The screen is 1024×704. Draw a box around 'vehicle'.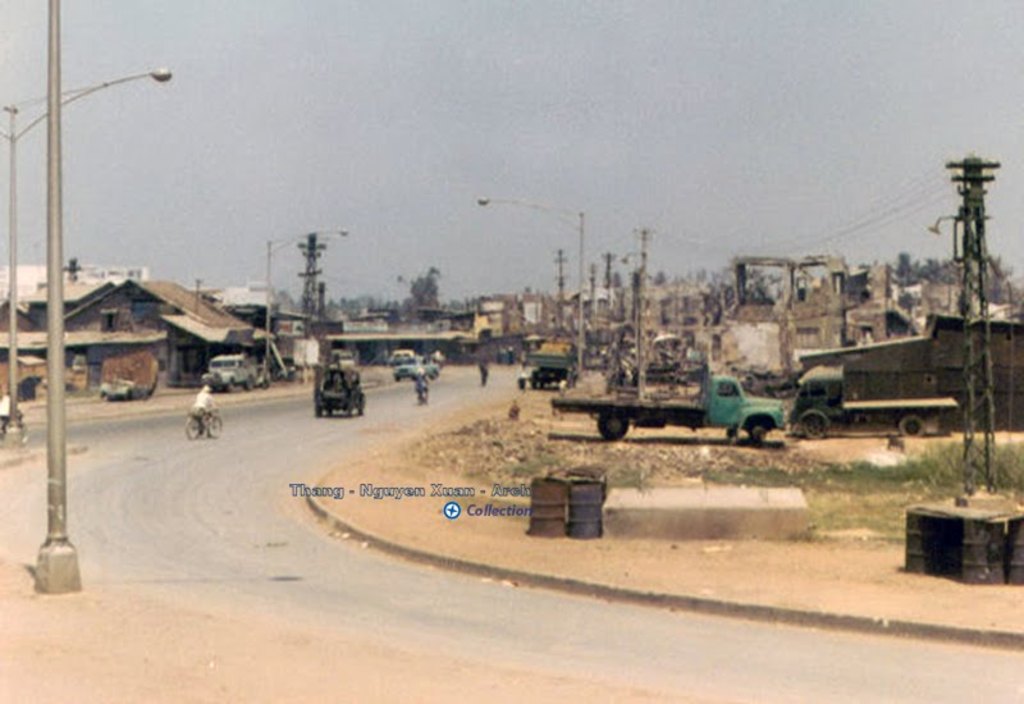
BBox(394, 343, 416, 362).
